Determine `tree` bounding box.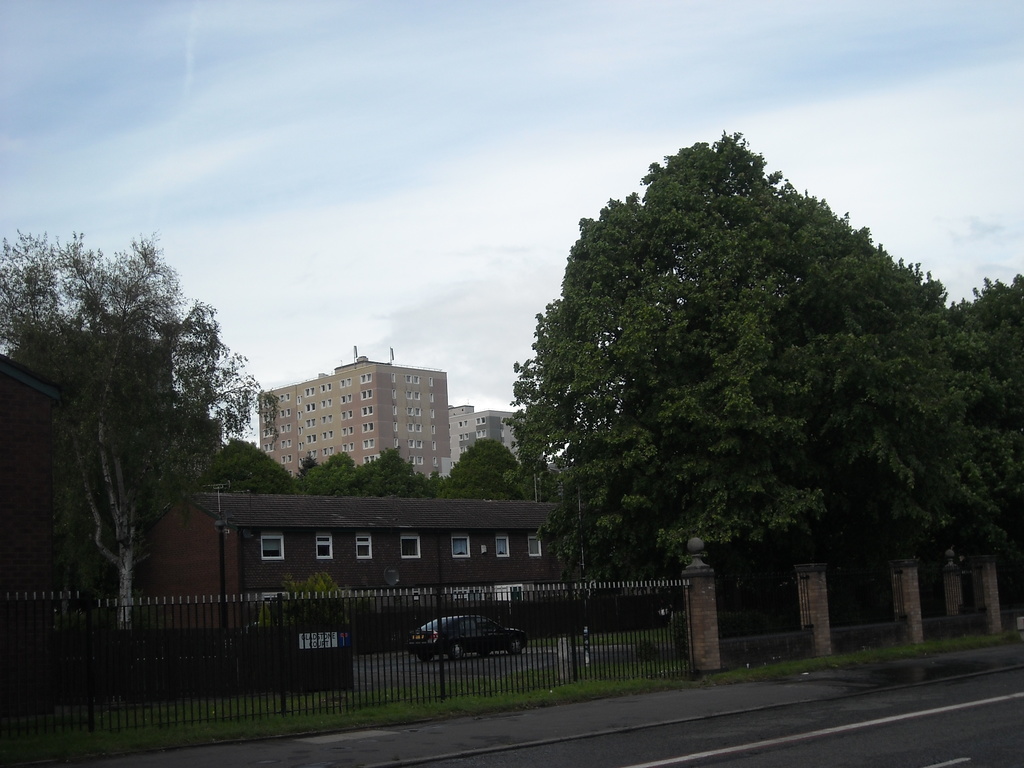
Determined: <region>511, 465, 560, 502</region>.
